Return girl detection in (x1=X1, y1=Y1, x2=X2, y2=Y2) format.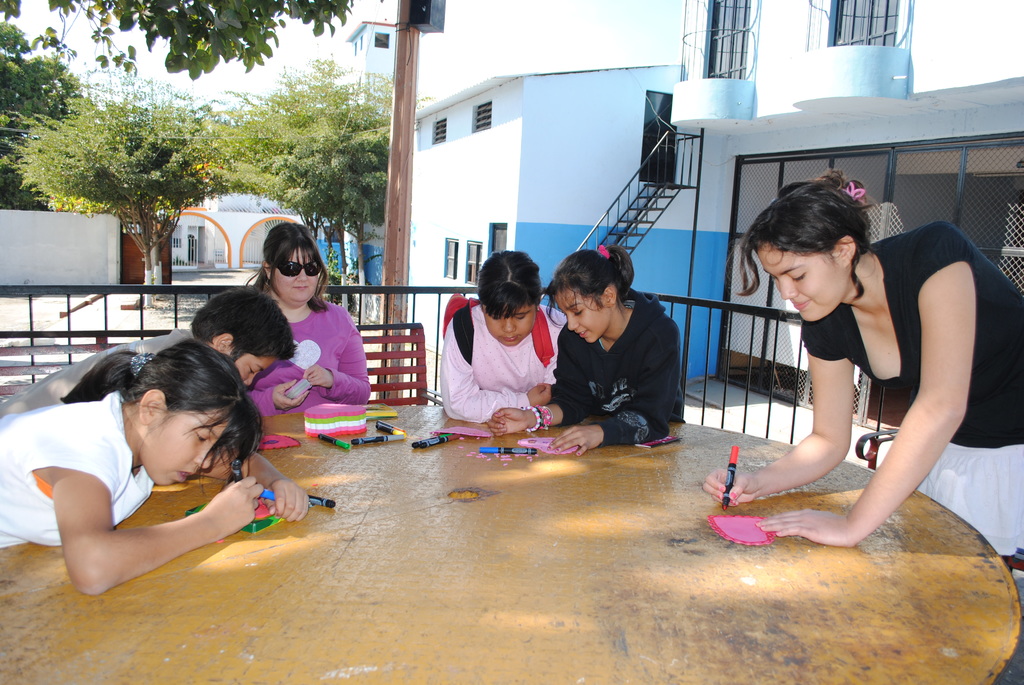
(x1=0, y1=340, x2=311, y2=598).
